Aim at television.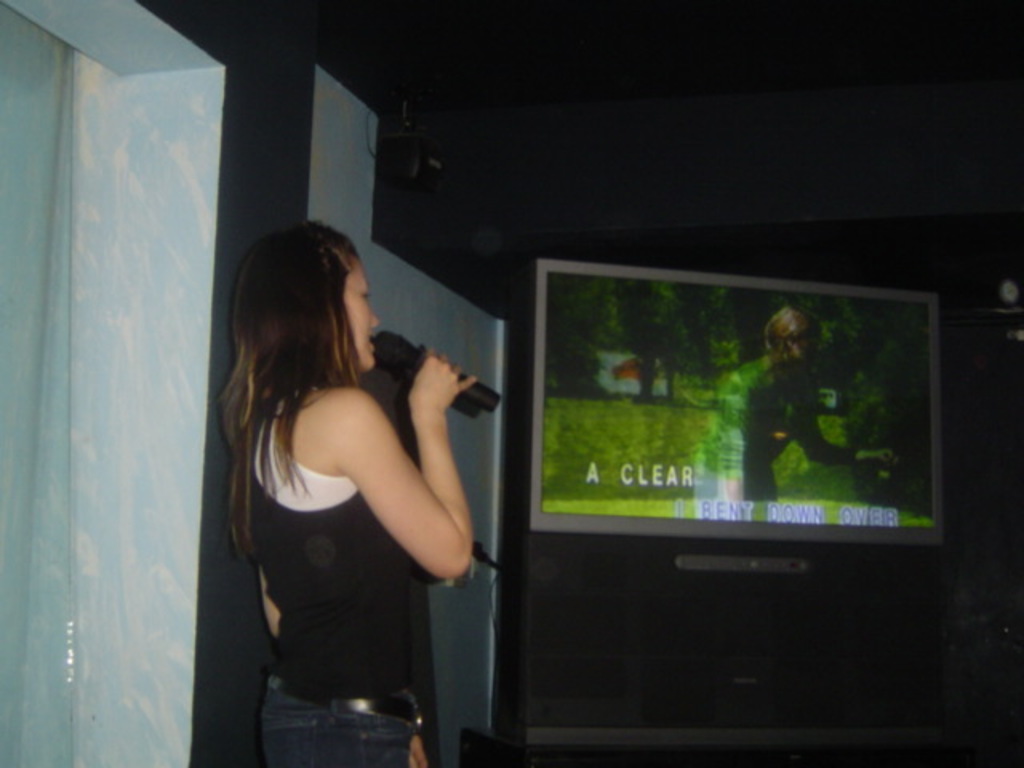
Aimed at <box>530,259,942,542</box>.
